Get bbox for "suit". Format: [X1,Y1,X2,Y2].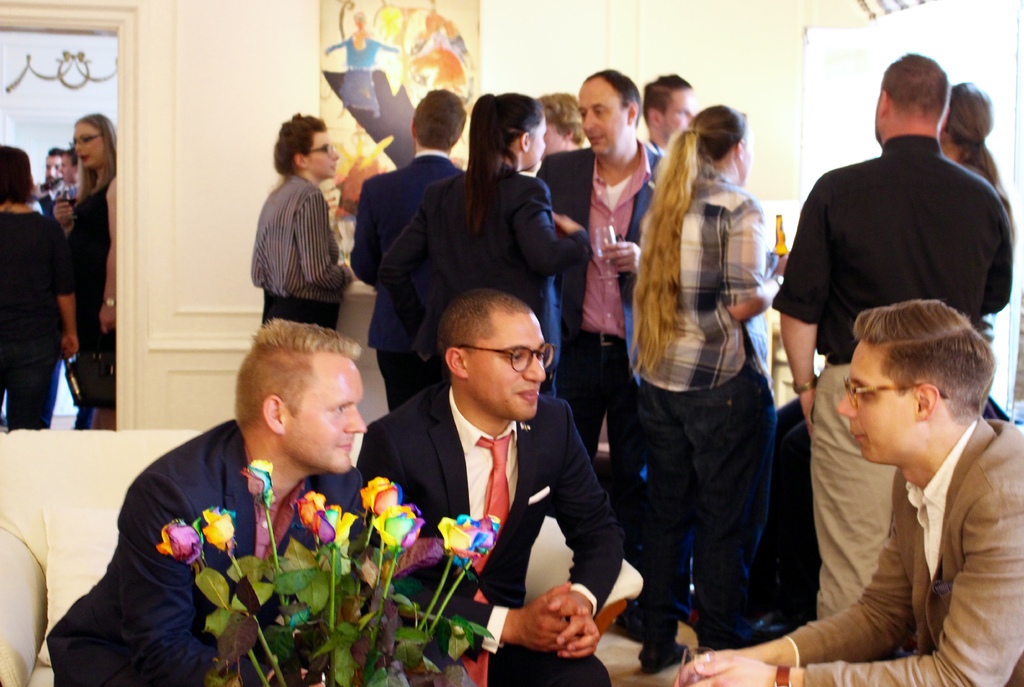
[359,314,616,658].
